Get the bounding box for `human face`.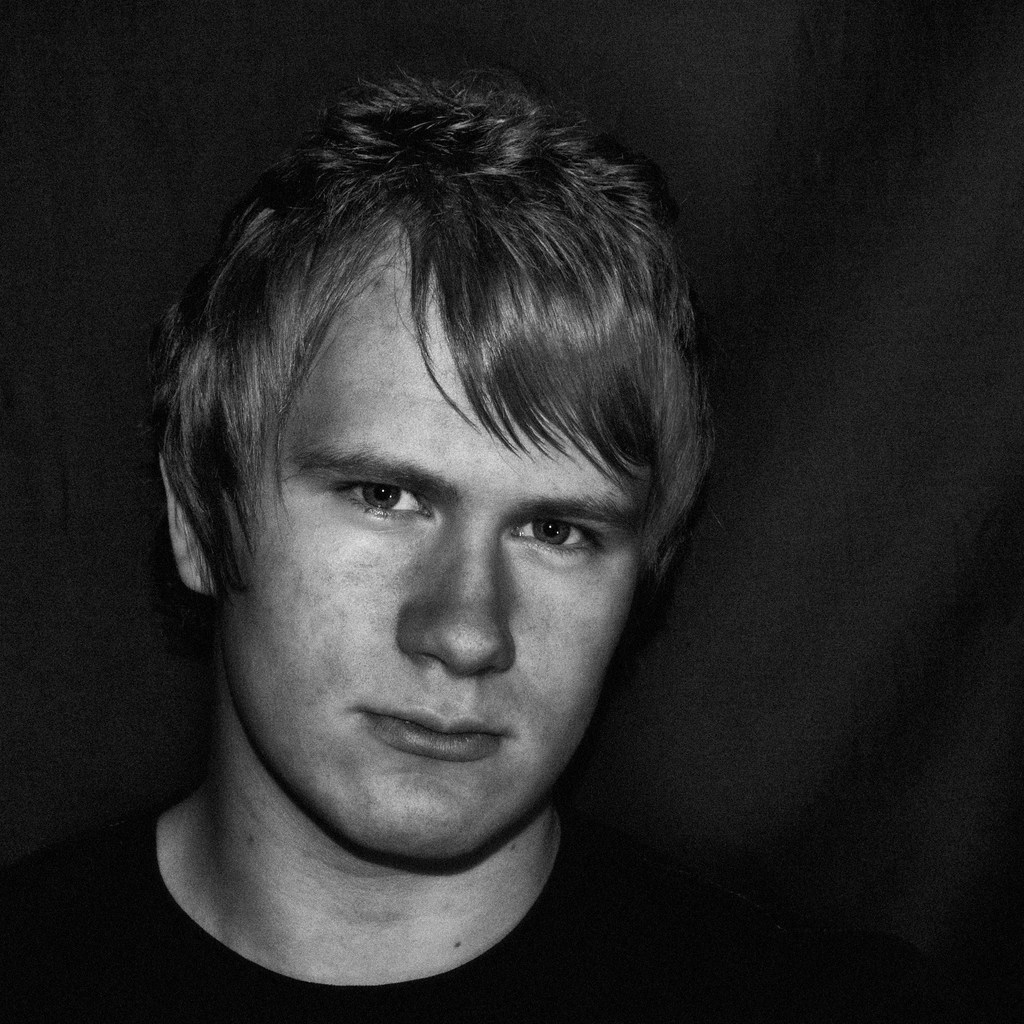
211, 218, 650, 858.
